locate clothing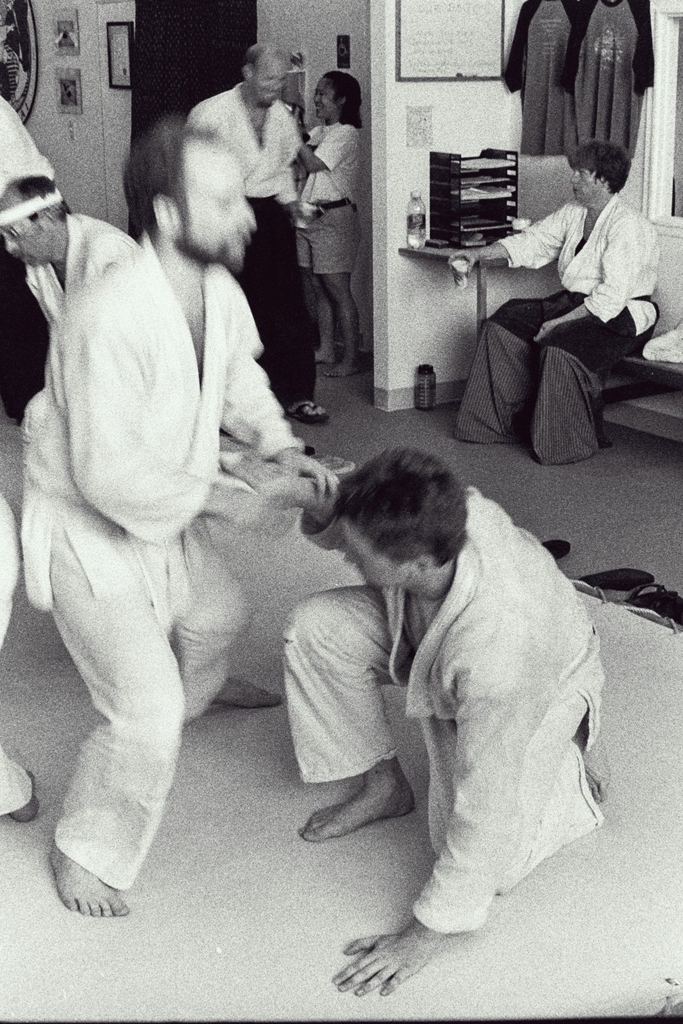
bbox(0, 490, 22, 818)
